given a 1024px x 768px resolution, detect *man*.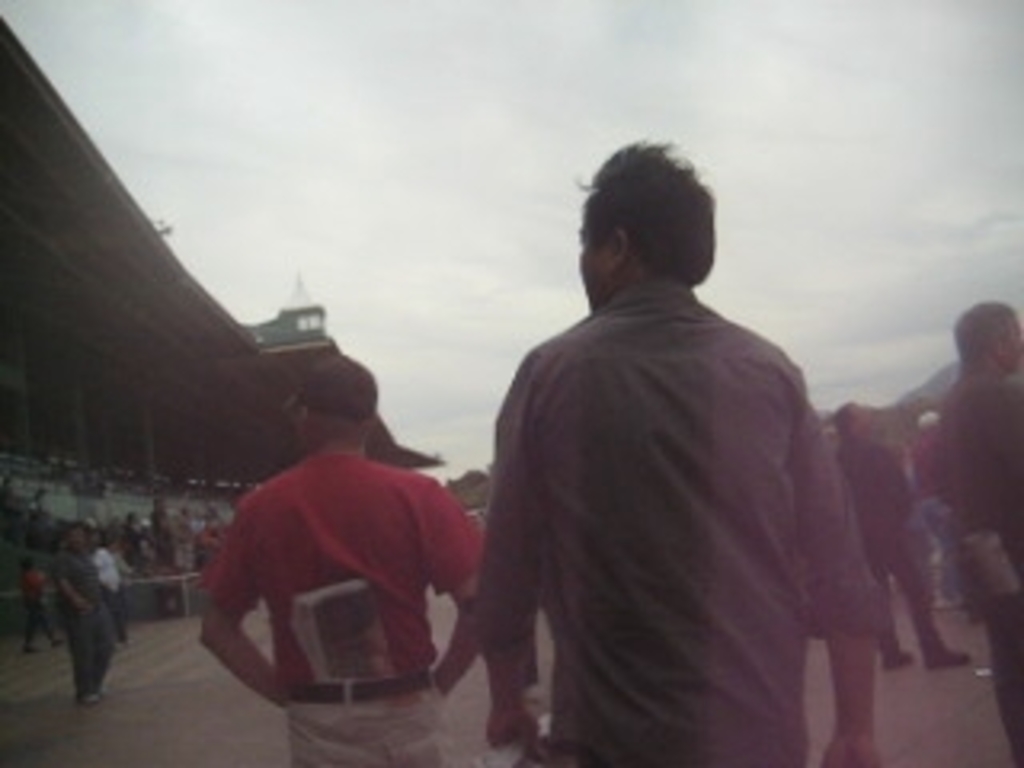
x1=195, y1=352, x2=493, y2=765.
